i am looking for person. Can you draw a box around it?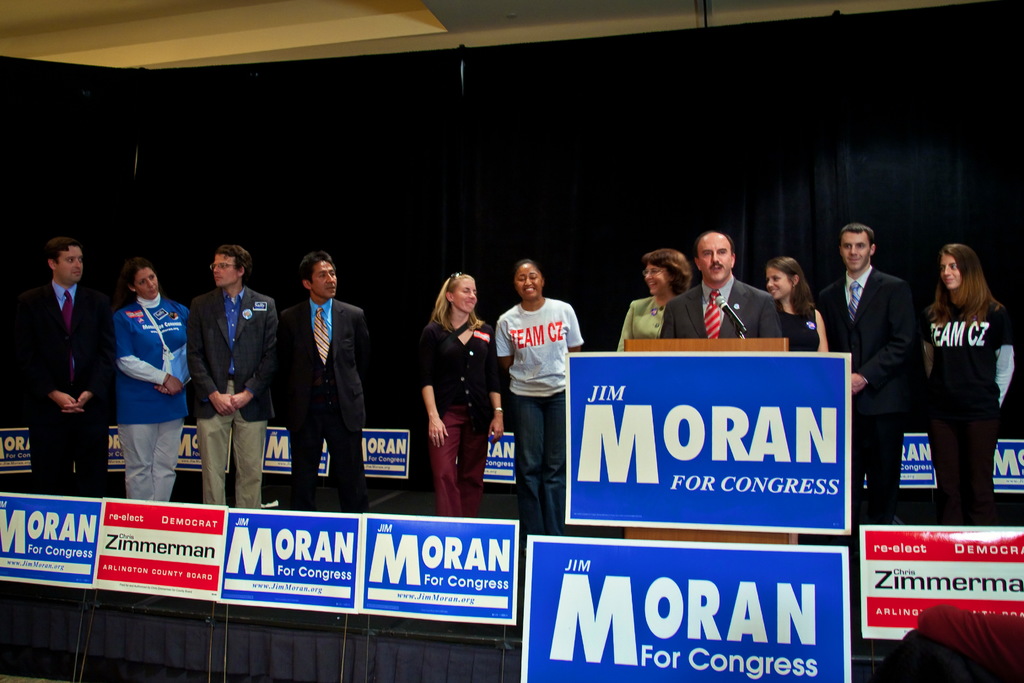
Sure, the bounding box is pyautogui.locateOnScreen(498, 242, 584, 534).
